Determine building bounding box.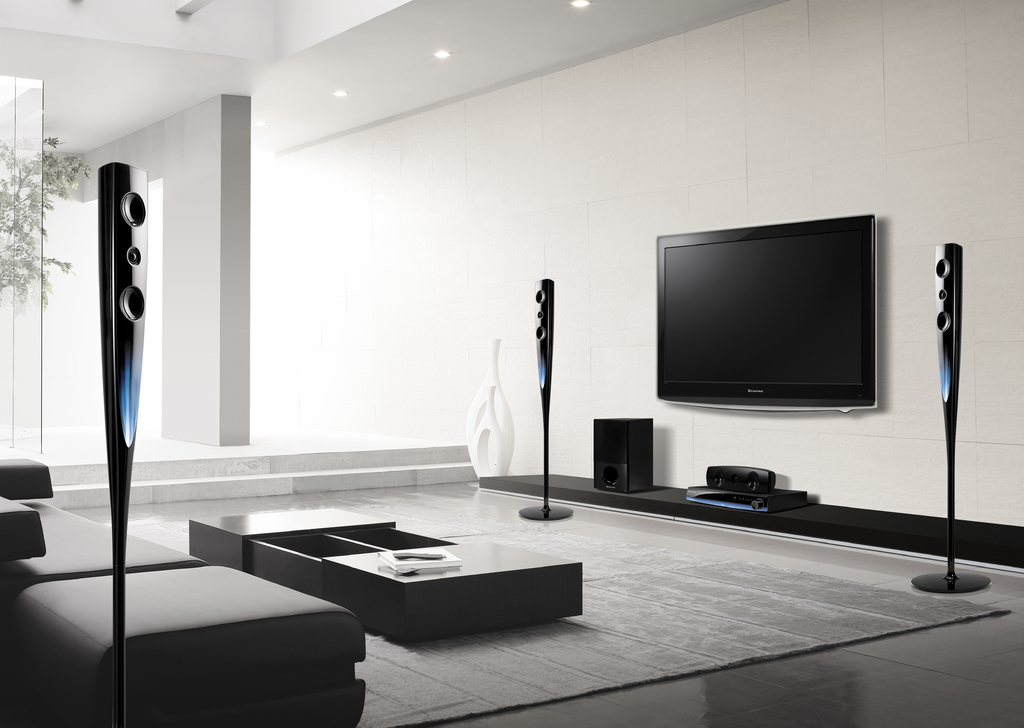
Determined: locate(0, 0, 1023, 727).
